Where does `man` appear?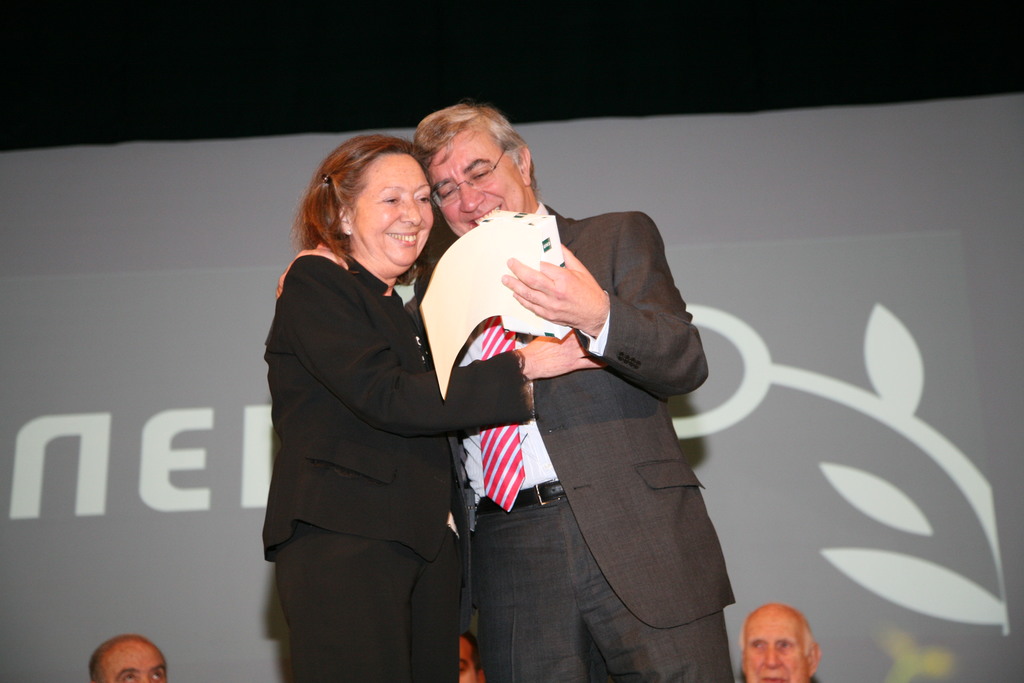
Appears at BBox(86, 630, 167, 682).
